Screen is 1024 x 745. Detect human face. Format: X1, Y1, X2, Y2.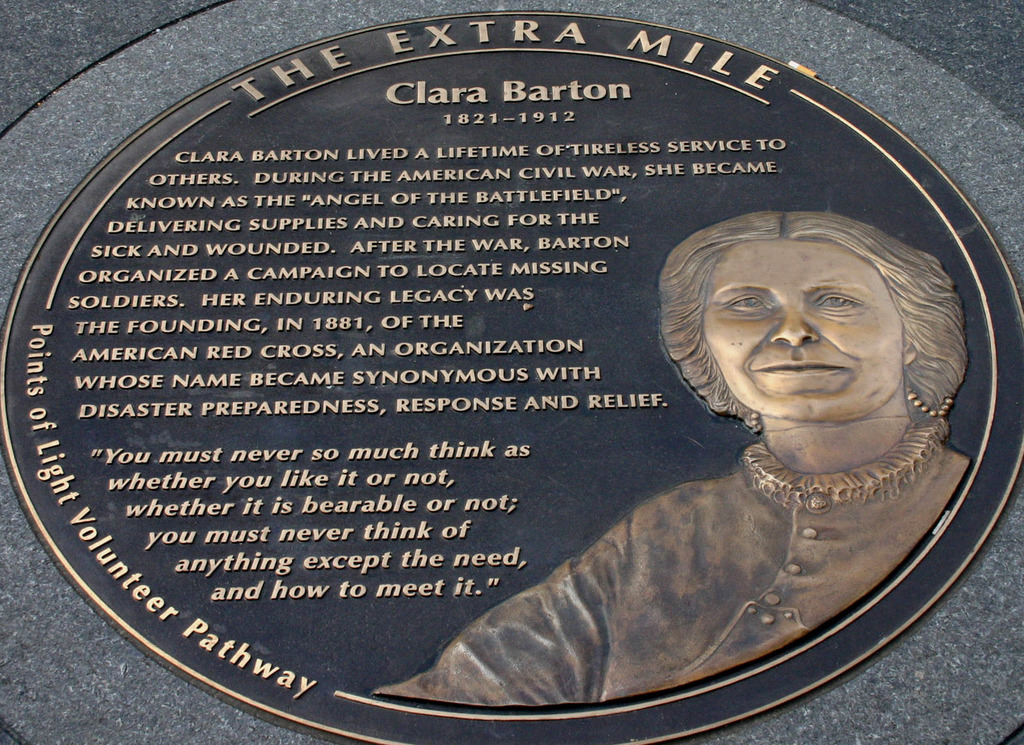
704, 235, 901, 424.
